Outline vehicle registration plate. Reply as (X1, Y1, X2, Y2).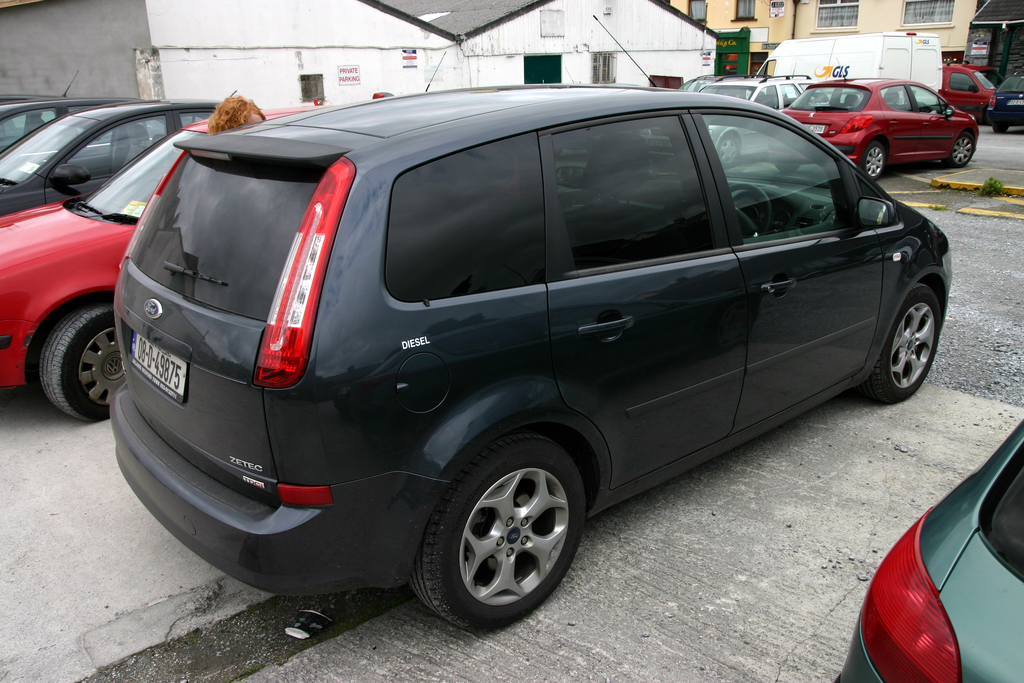
(124, 329, 189, 404).
